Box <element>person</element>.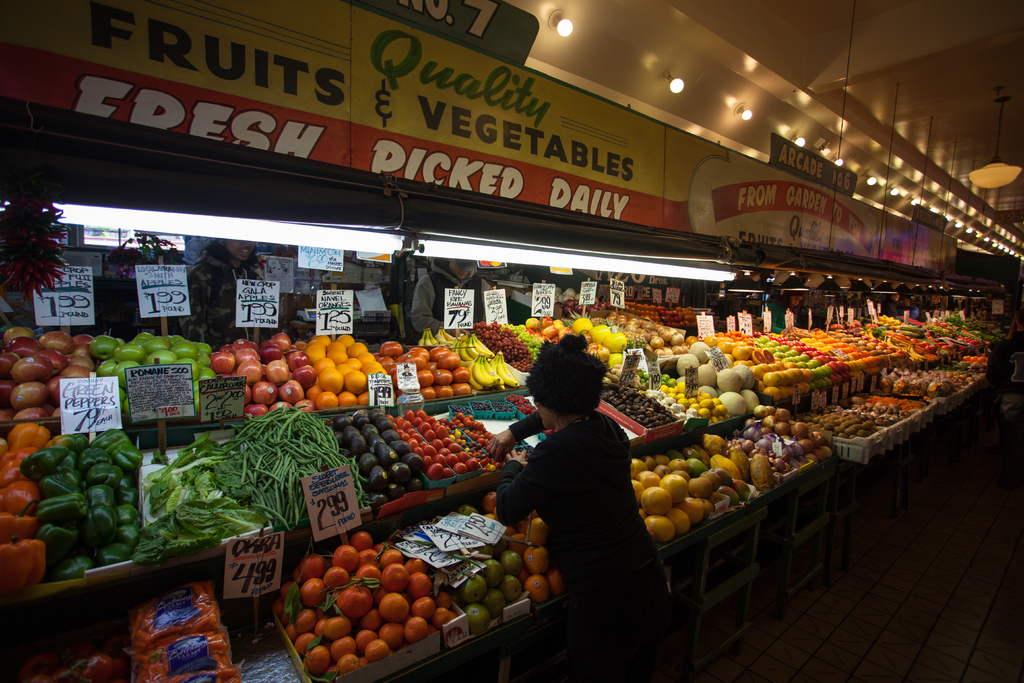
179 238 269 355.
